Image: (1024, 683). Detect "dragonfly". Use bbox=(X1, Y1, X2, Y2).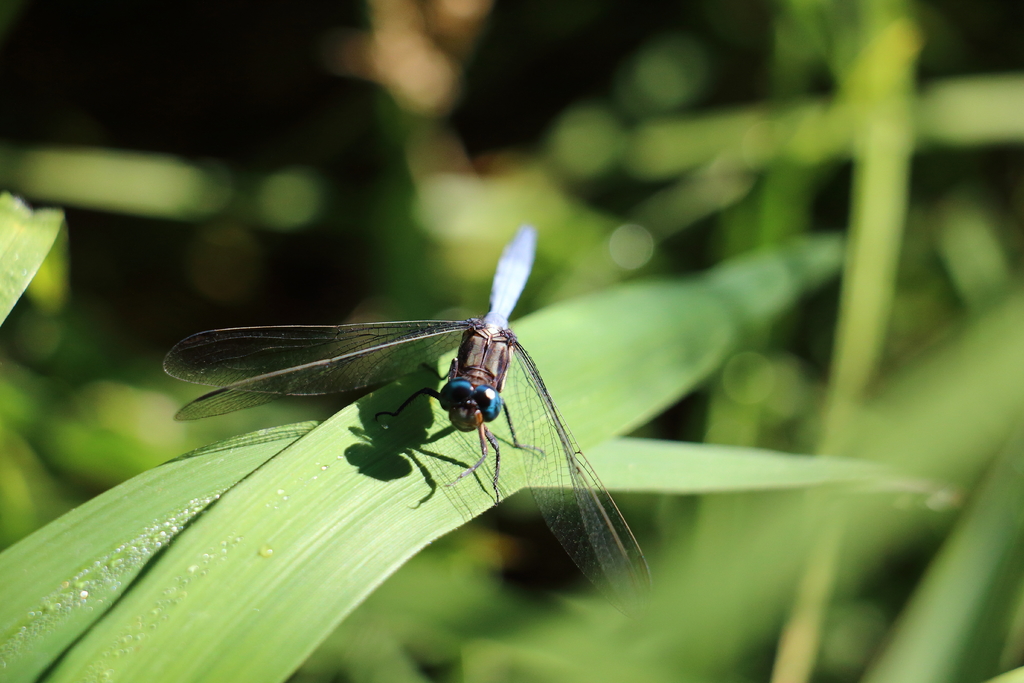
bbox=(155, 225, 652, 616).
